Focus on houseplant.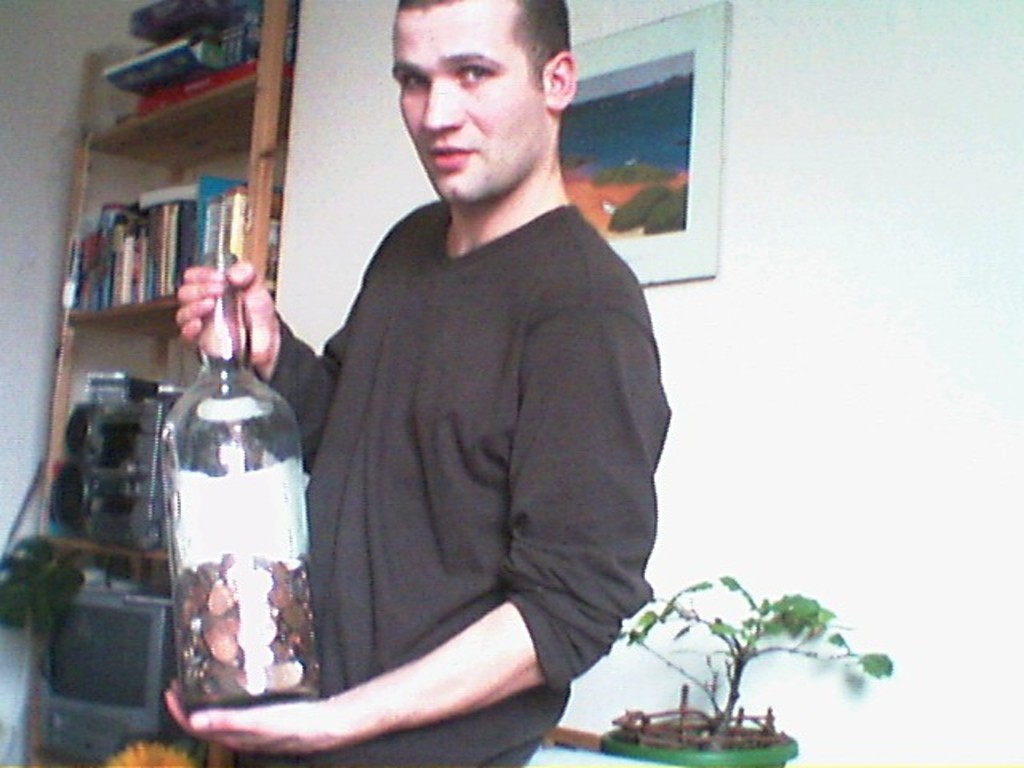
Focused at 597 573 898 766.
